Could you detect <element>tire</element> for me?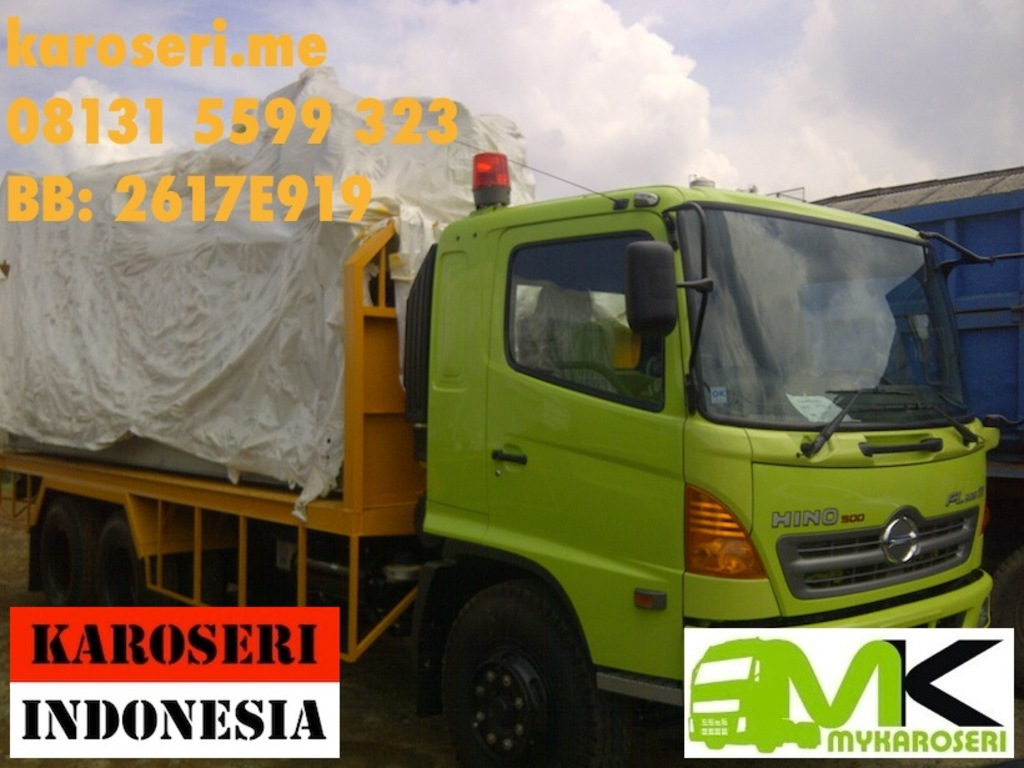
Detection result: l=433, t=569, r=634, b=767.
